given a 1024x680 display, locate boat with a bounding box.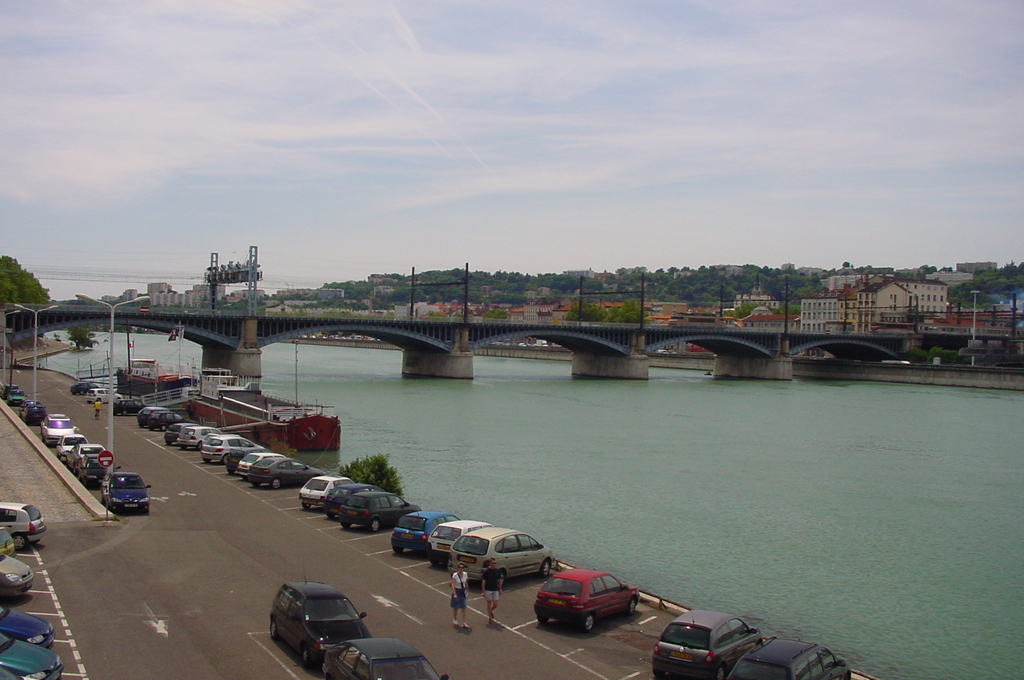
Located: 109, 316, 197, 405.
